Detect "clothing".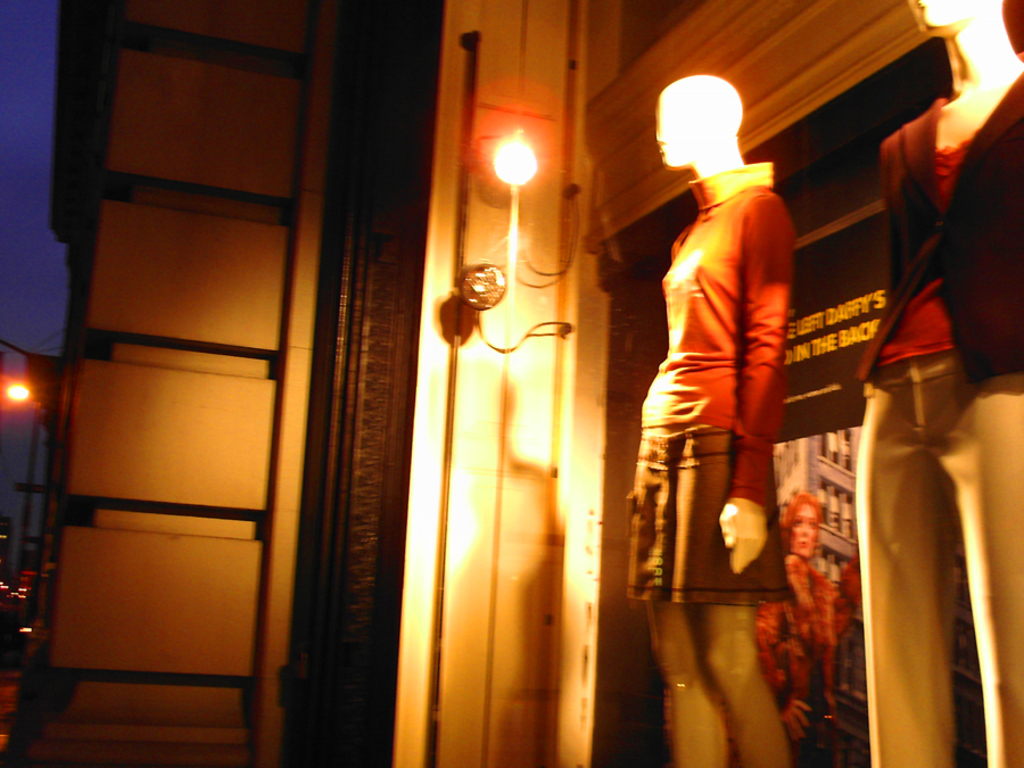
Detected at BBox(616, 162, 800, 612).
